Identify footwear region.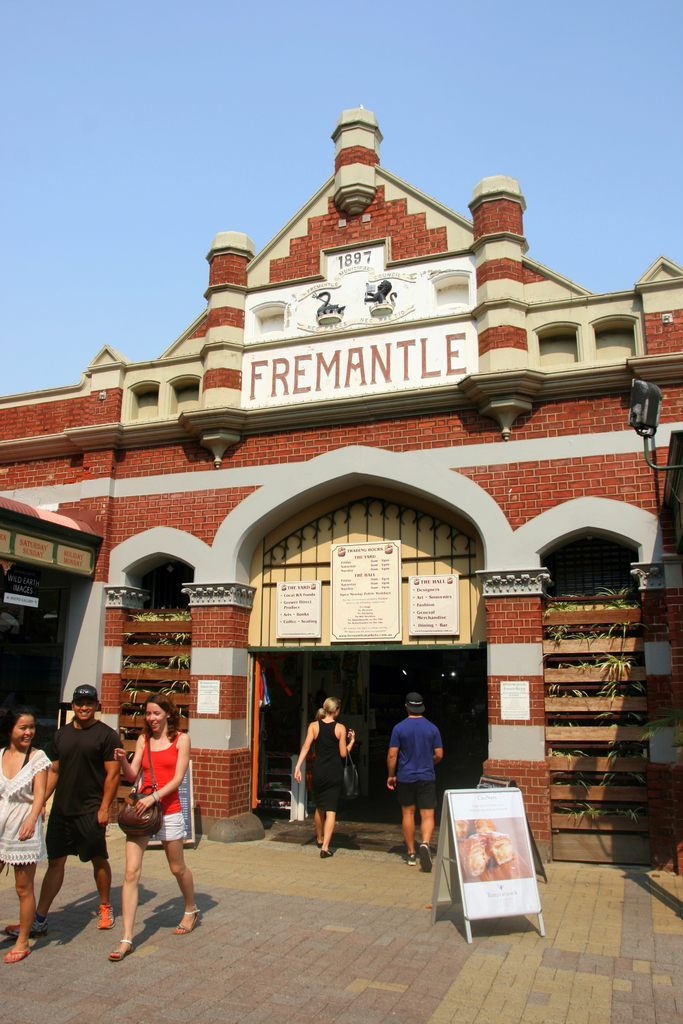
Region: [left=418, top=840, right=436, bottom=871].
